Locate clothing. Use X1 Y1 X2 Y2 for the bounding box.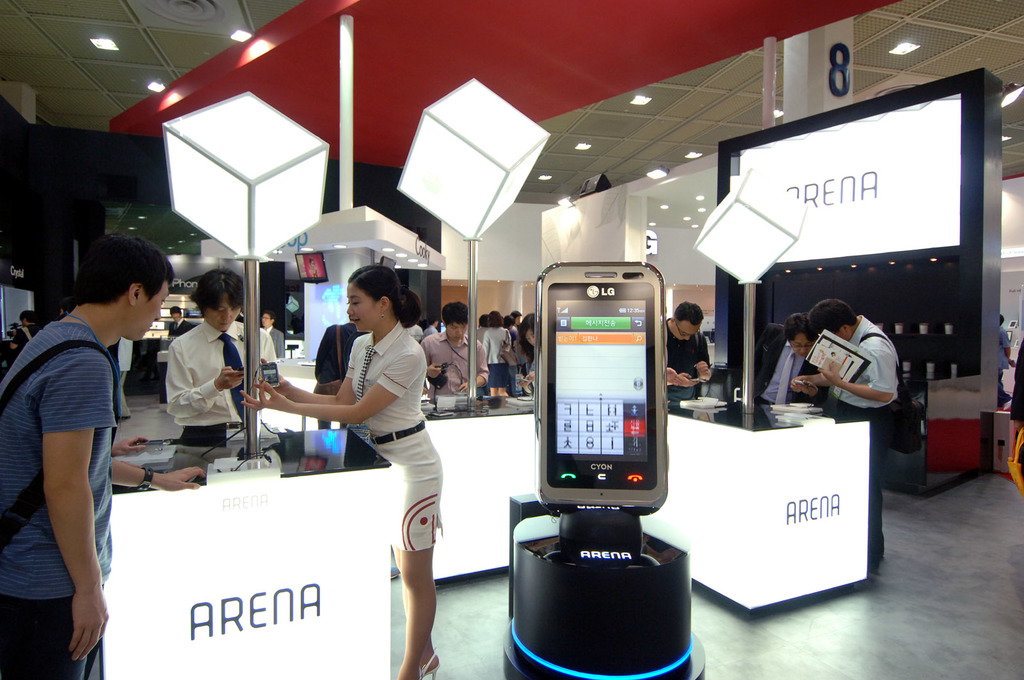
840 320 900 573.
